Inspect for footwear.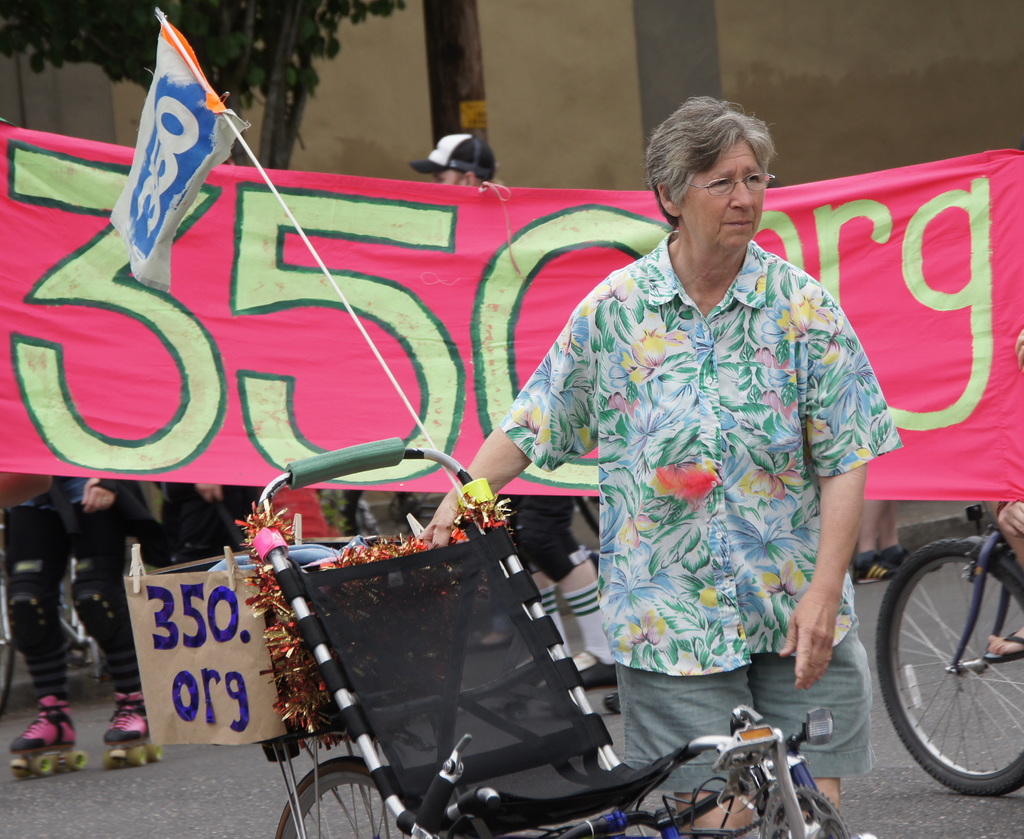
Inspection: 10/697/78/753.
